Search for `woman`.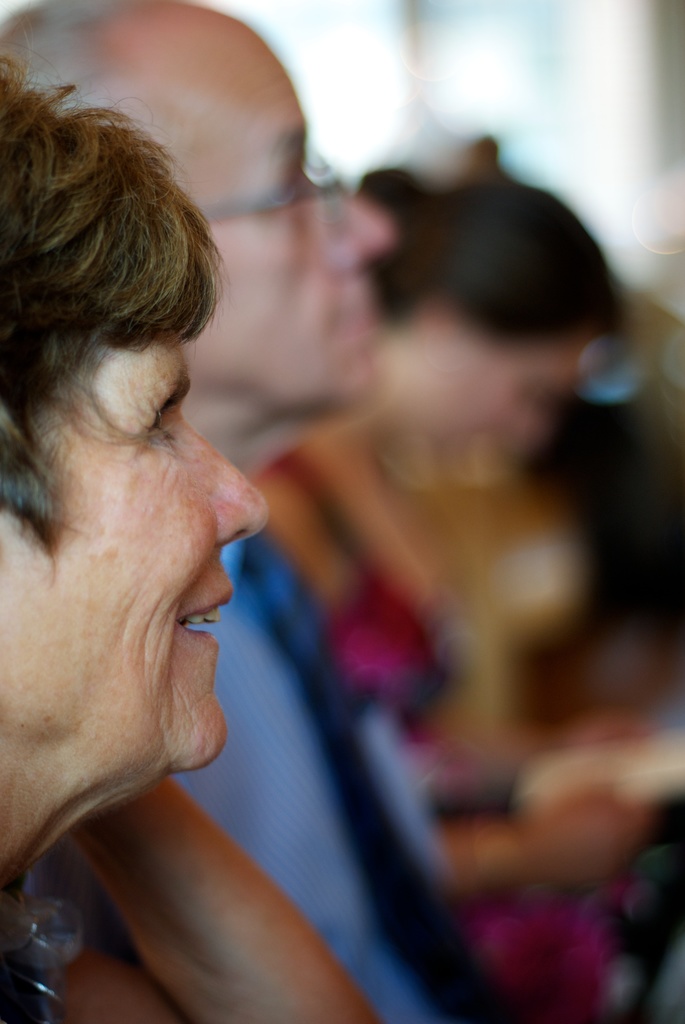
Found at [left=239, top=134, right=684, bottom=1023].
